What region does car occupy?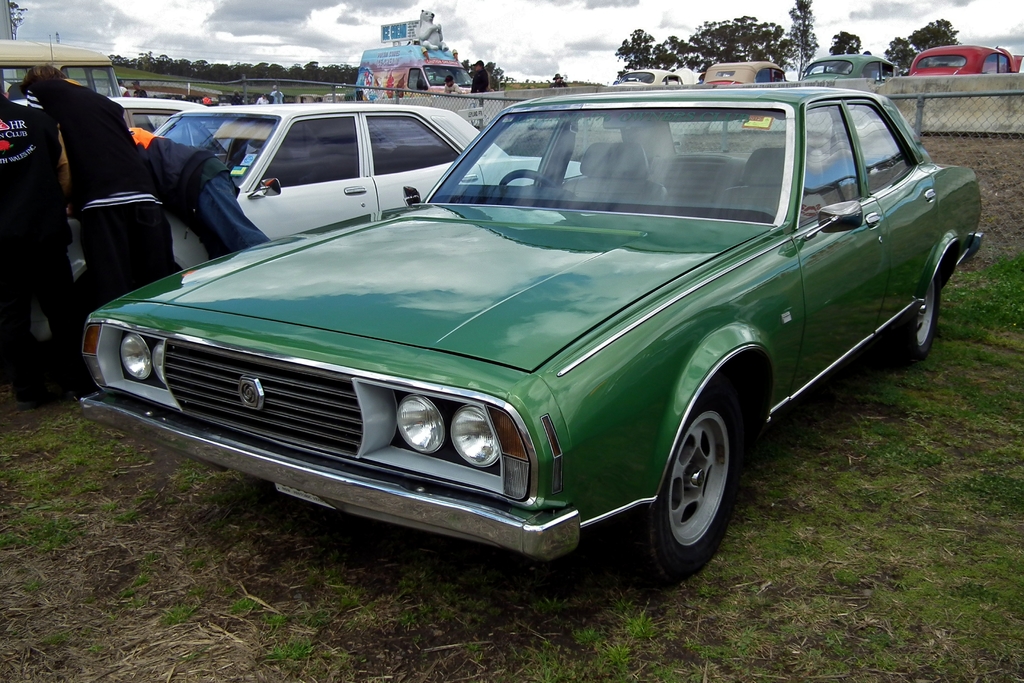
(802,54,903,80).
